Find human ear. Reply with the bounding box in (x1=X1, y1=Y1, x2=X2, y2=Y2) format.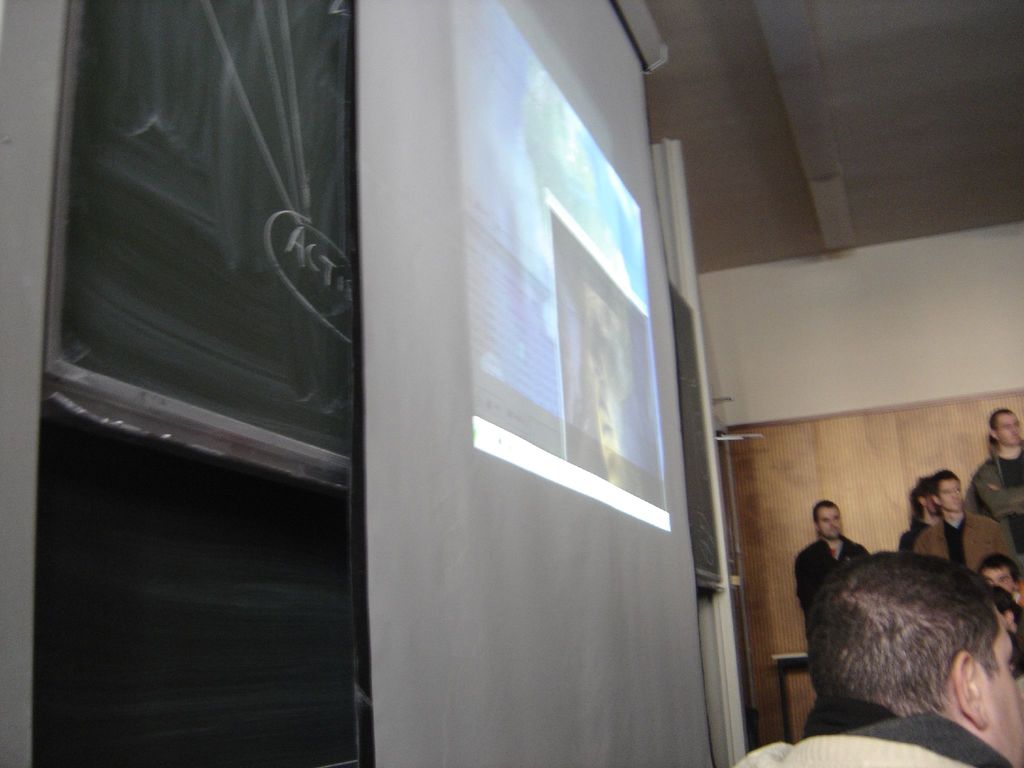
(x1=1005, y1=610, x2=1011, y2=624).
